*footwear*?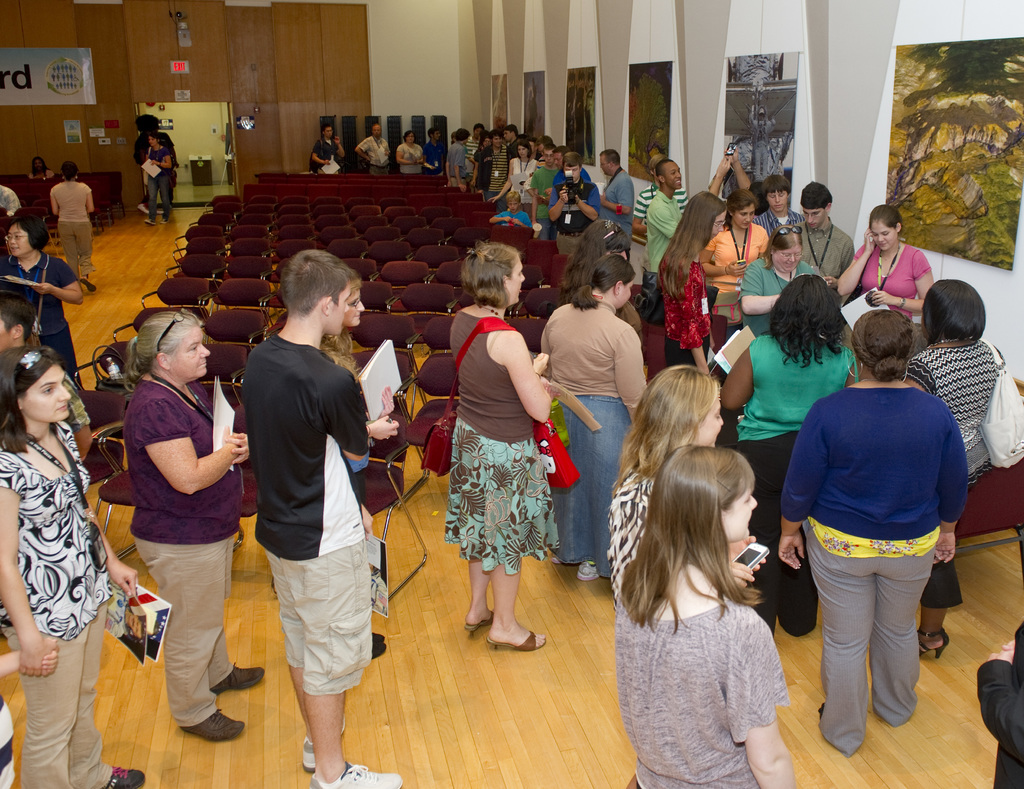
x1=461, y1=605, x2=496, y2=644
